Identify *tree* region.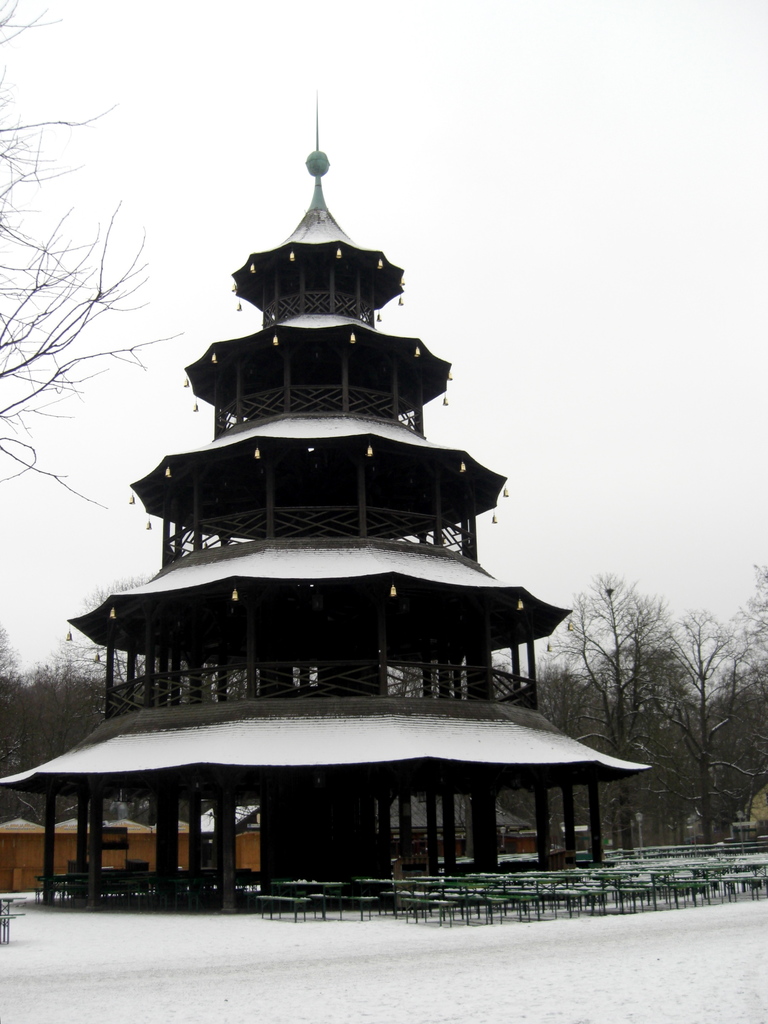
Region: {"left": 742, "top": 547, "right": 767, "bottom": 829}.
